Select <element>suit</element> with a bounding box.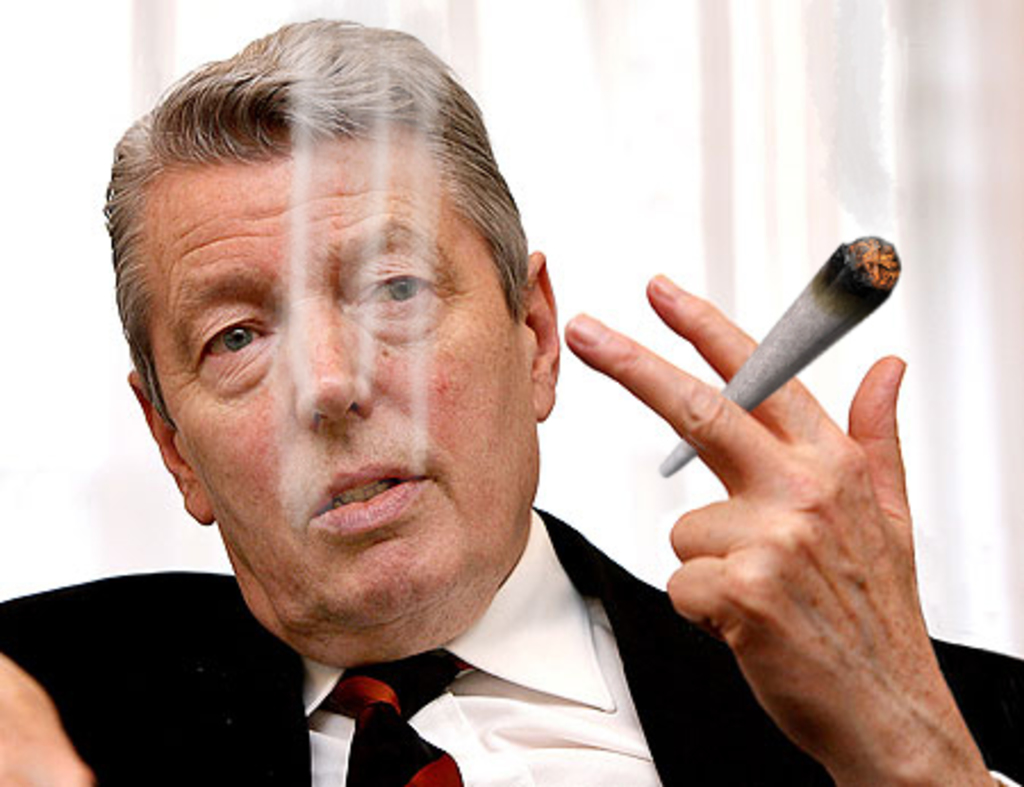
[x1=0, y1=510, x2=1022, y2=785].
